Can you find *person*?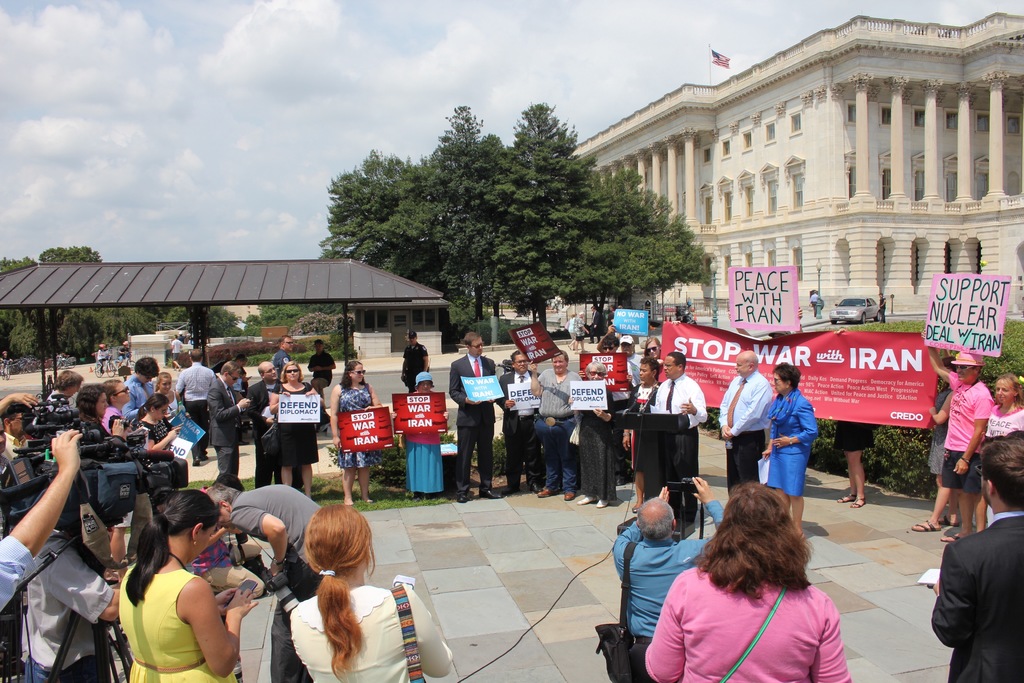
Yes, bounding box: bbox=[207, 361, 250, 472].
